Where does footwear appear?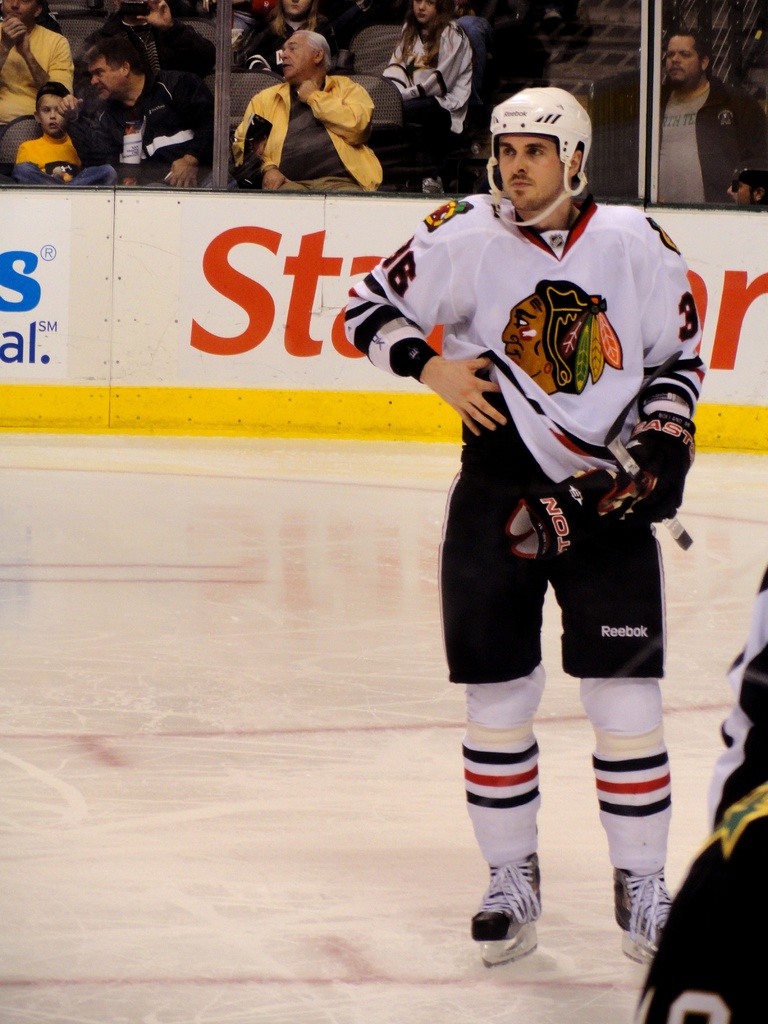
Appears at locate(614, 865, 682, 965).
